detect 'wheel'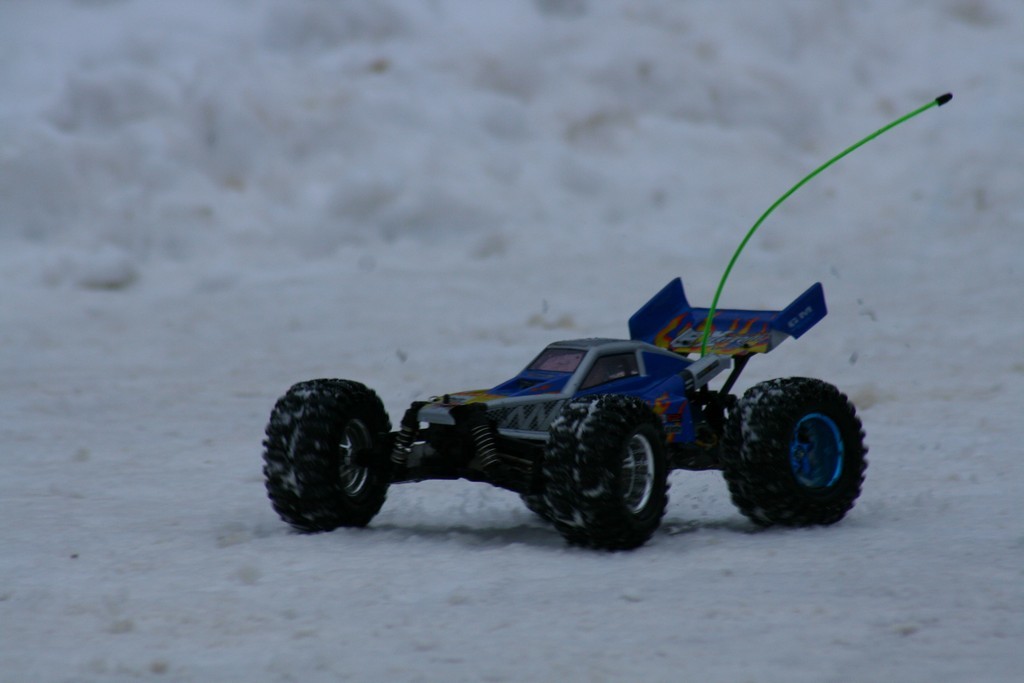
bbox=(720, 377, 867, 526)
